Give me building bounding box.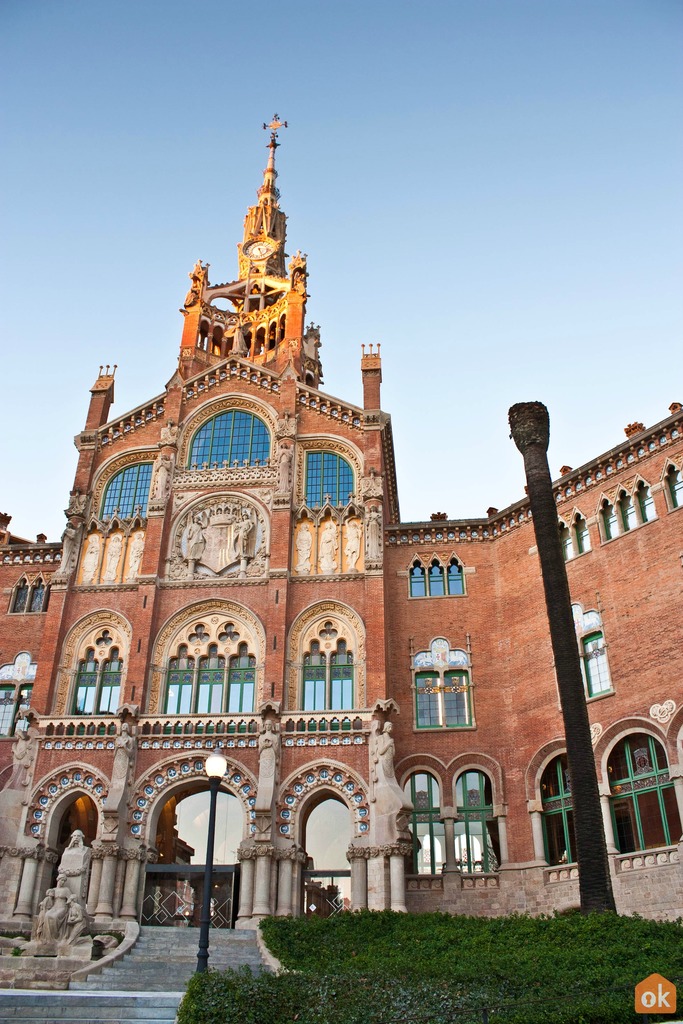
bbox=(0, 113, 682, 995).
